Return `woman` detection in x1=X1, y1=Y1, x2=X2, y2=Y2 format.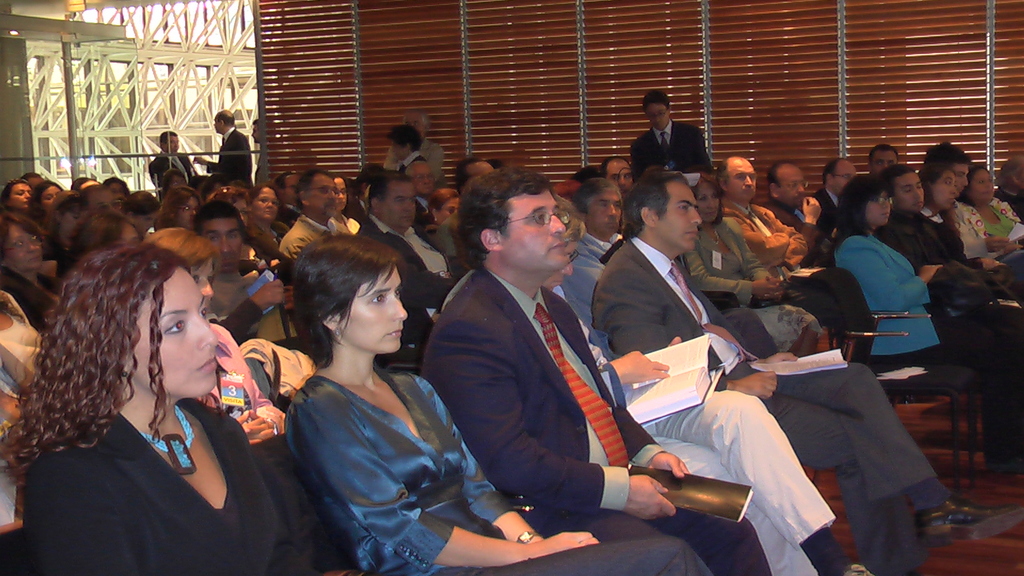
x1=114, y1=188, x2=166, y2=229.
